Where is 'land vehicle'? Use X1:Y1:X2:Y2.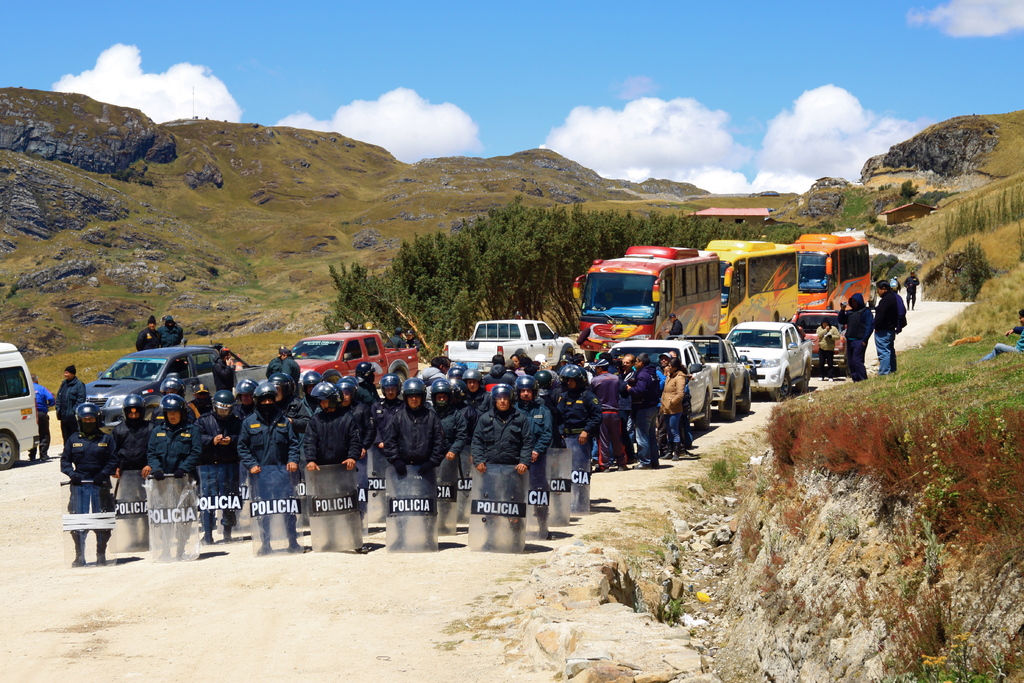
703:242:798:336.
